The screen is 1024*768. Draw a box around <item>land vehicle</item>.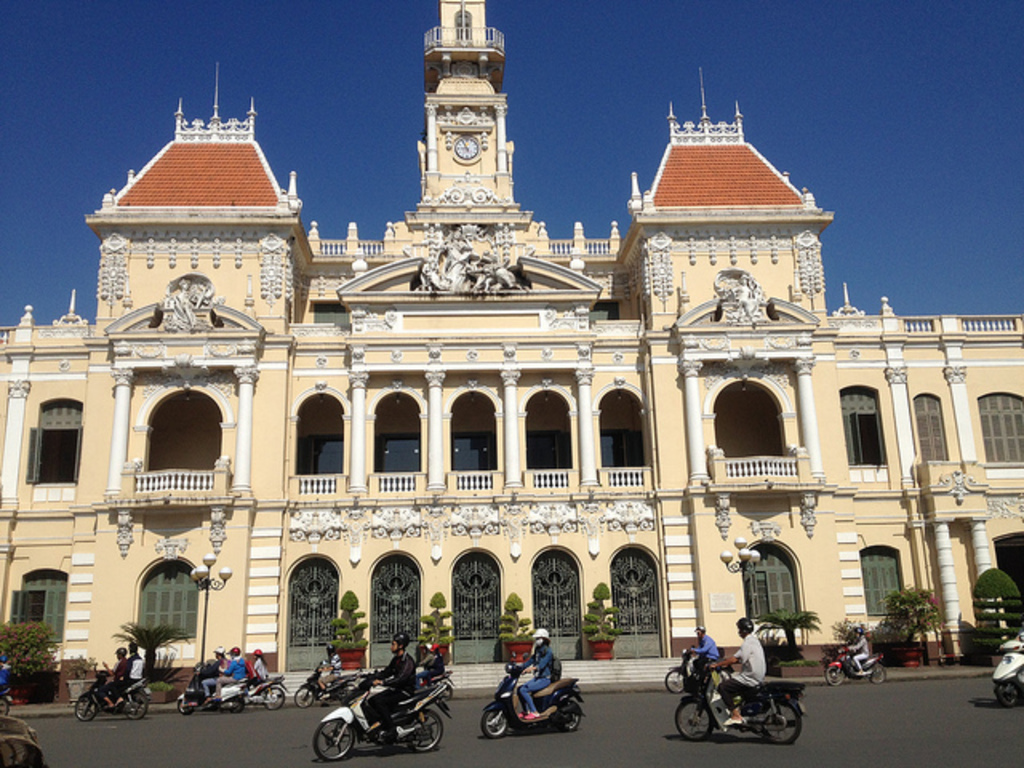
<bbox>485, 656, 582, 739</bbox>.
